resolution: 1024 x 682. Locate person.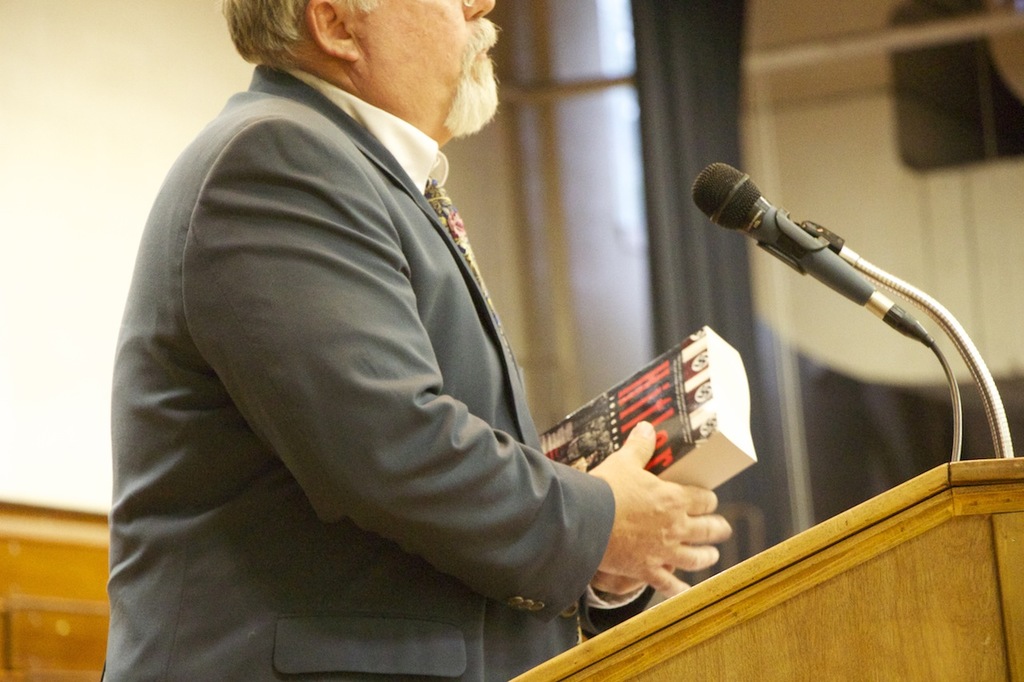
left=100, top=0, right=731, bottom=676.
